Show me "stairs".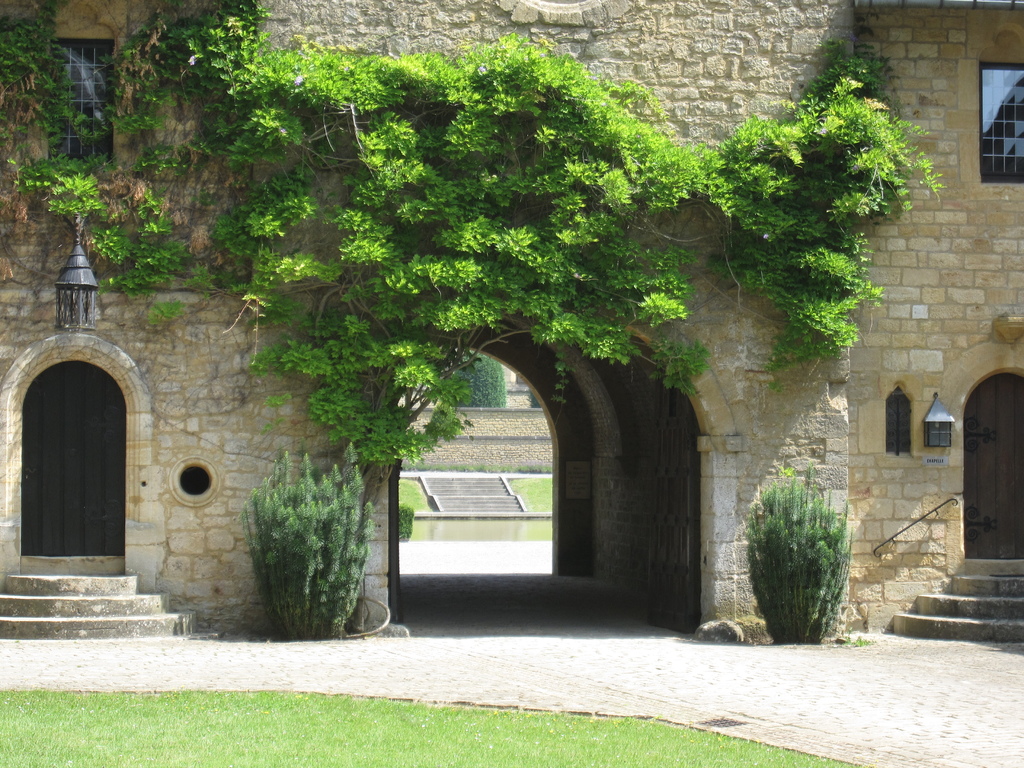
"stairs" is here: bbox(890, 559, 1023, 644).
